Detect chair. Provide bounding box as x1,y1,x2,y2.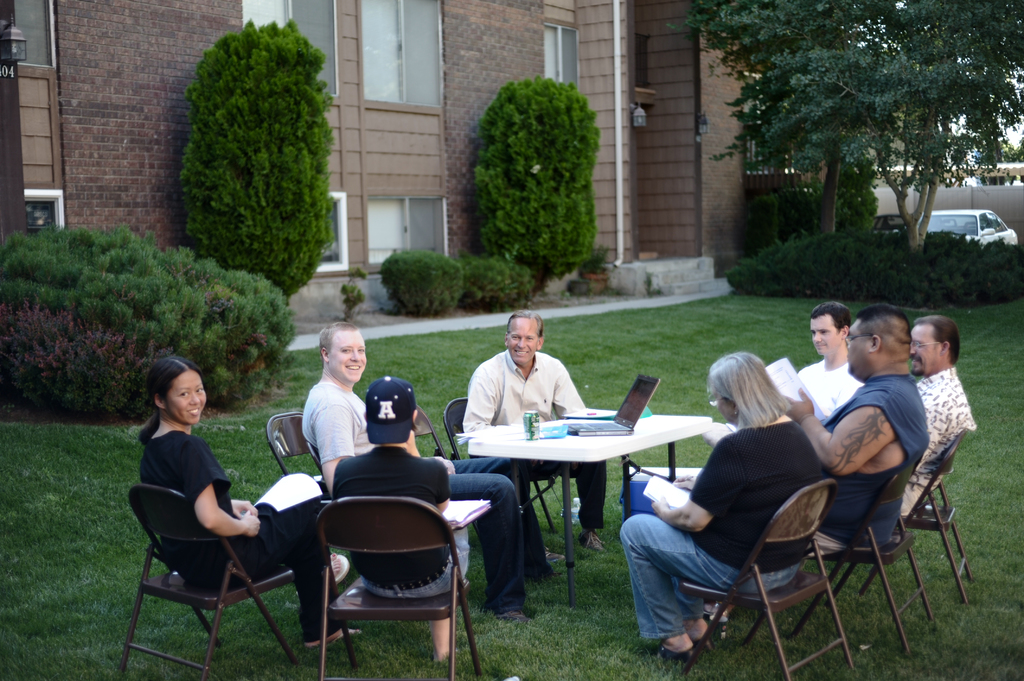
787,451,934,653.
